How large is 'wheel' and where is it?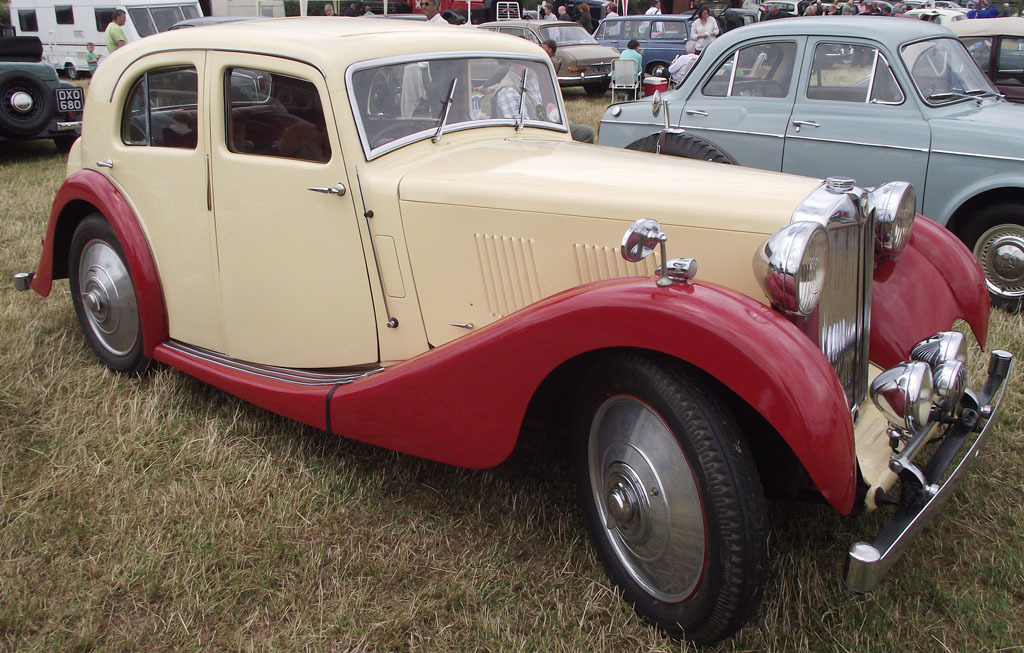
Bounding box: region(647, 63, 664, 75).
